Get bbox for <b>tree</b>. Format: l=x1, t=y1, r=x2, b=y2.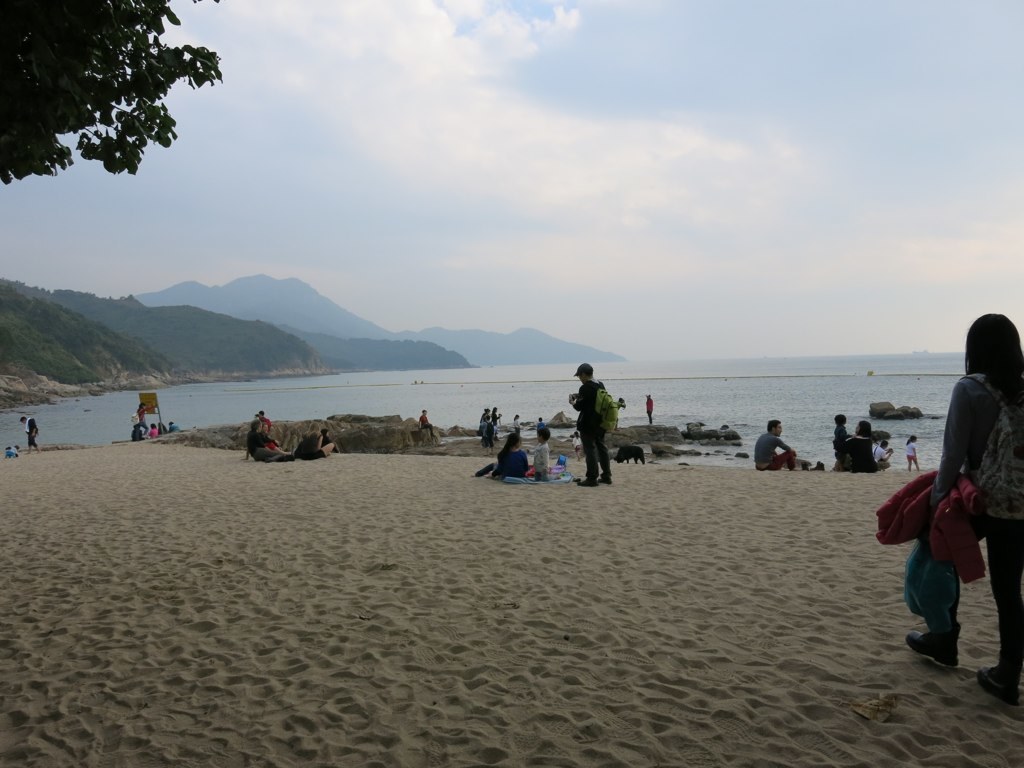
l=23, t=3, r=263, b=325.
